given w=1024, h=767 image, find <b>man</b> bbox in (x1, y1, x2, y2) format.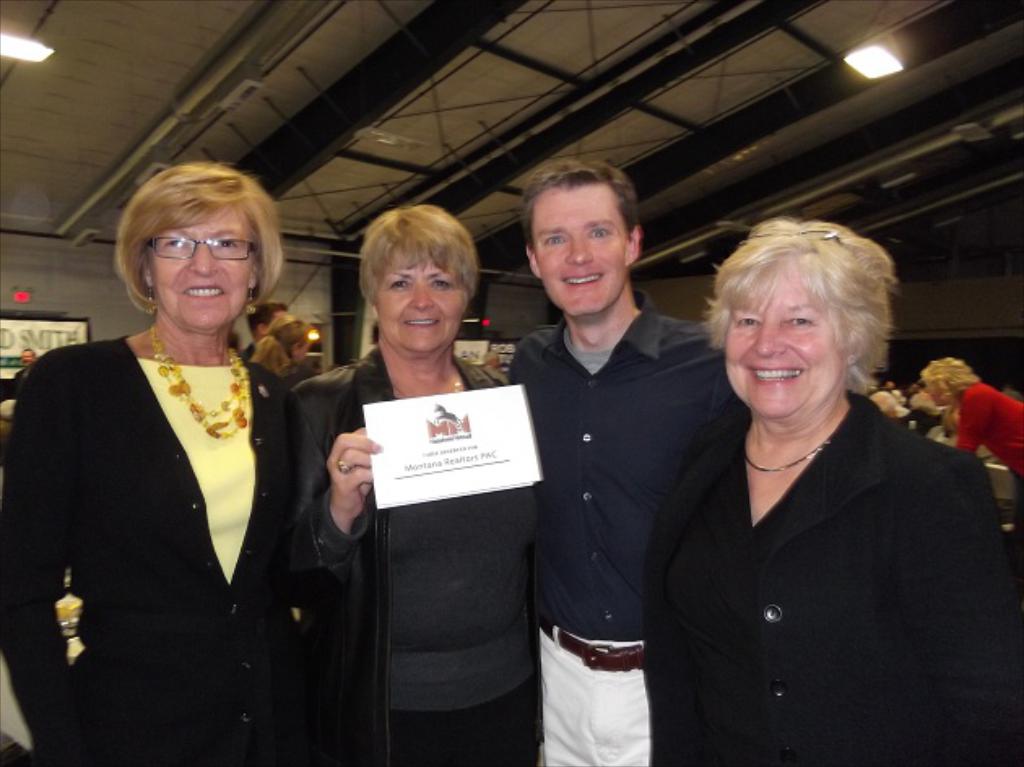
(501, 145, 718, 765).
